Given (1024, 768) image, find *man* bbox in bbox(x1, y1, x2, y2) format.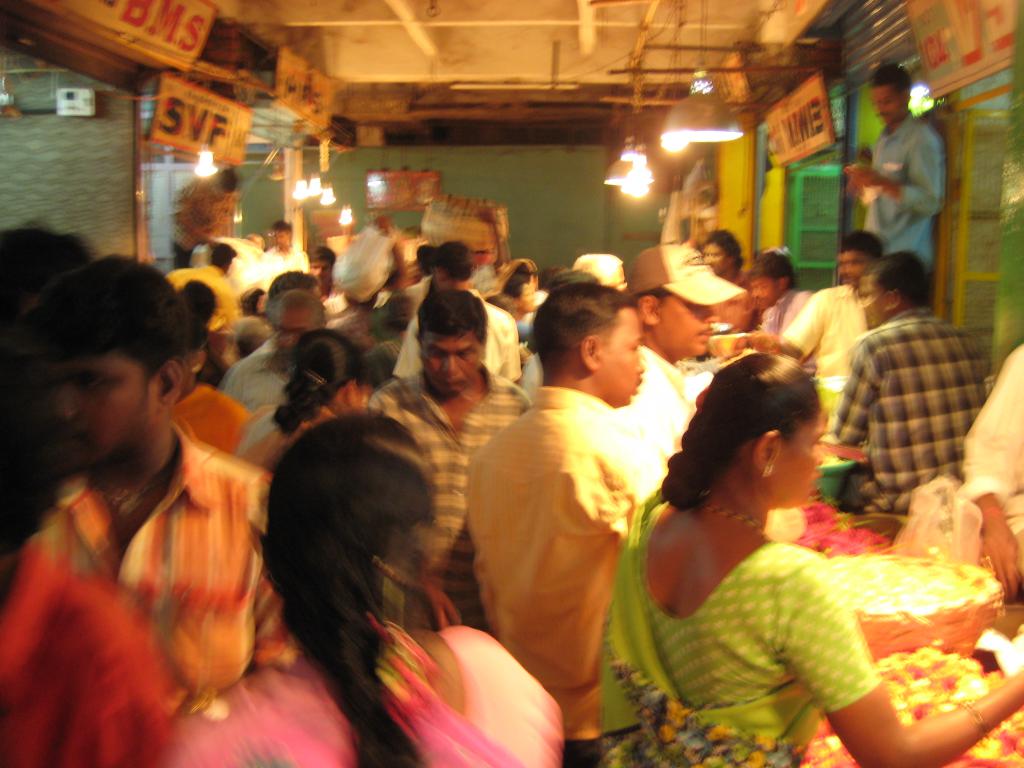
bbox(854, 62, 945, 263).
